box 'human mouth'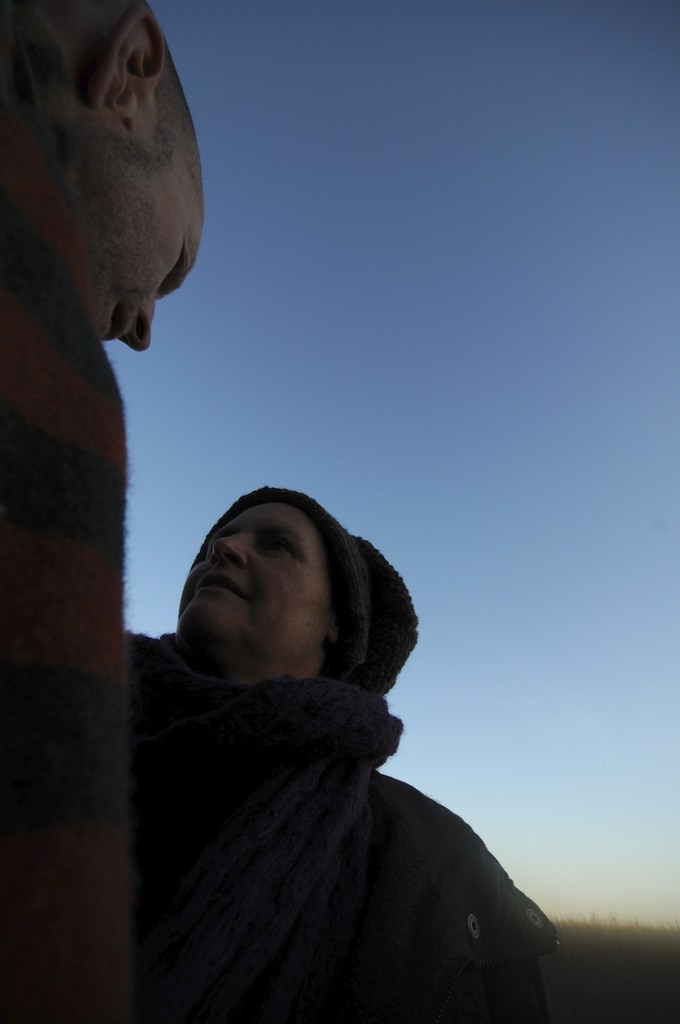
198 573 239 596
